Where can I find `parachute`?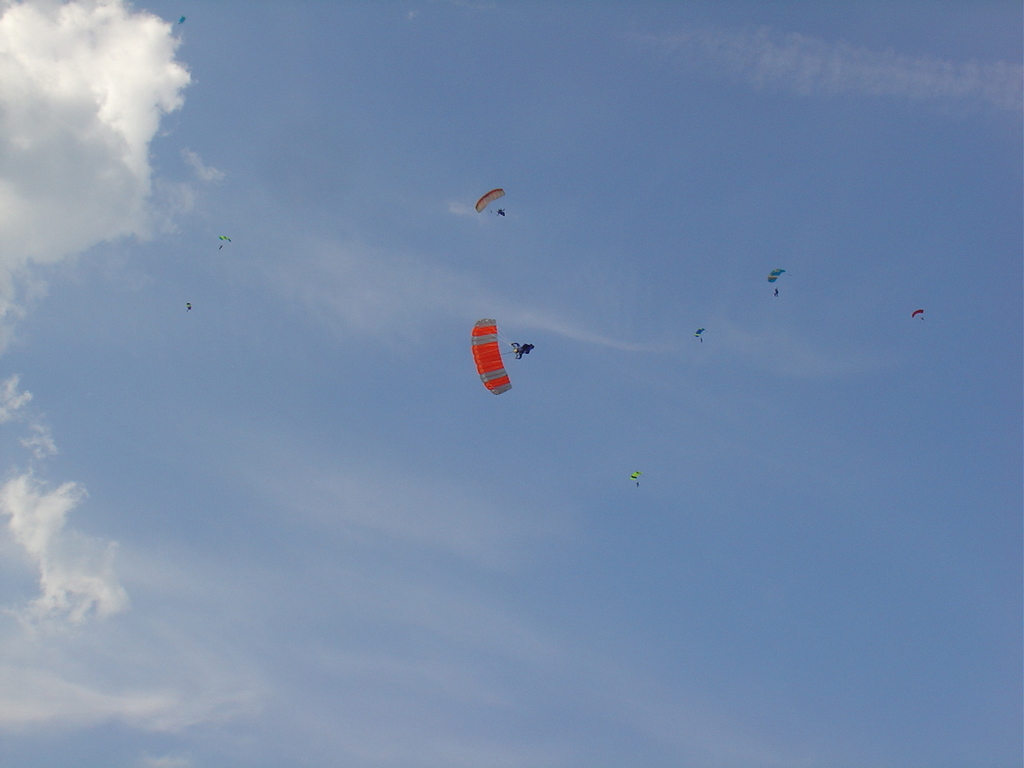
You can find it at [left=770, top=268, right=787, bottom=298].
